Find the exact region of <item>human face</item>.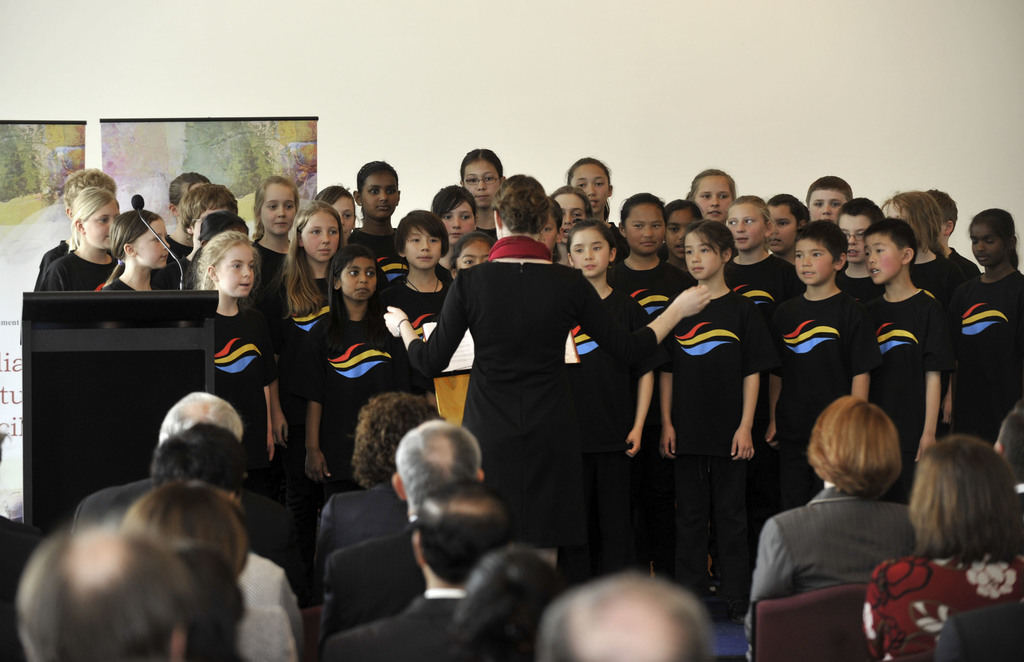
Exact region: (571,229,612,279).
